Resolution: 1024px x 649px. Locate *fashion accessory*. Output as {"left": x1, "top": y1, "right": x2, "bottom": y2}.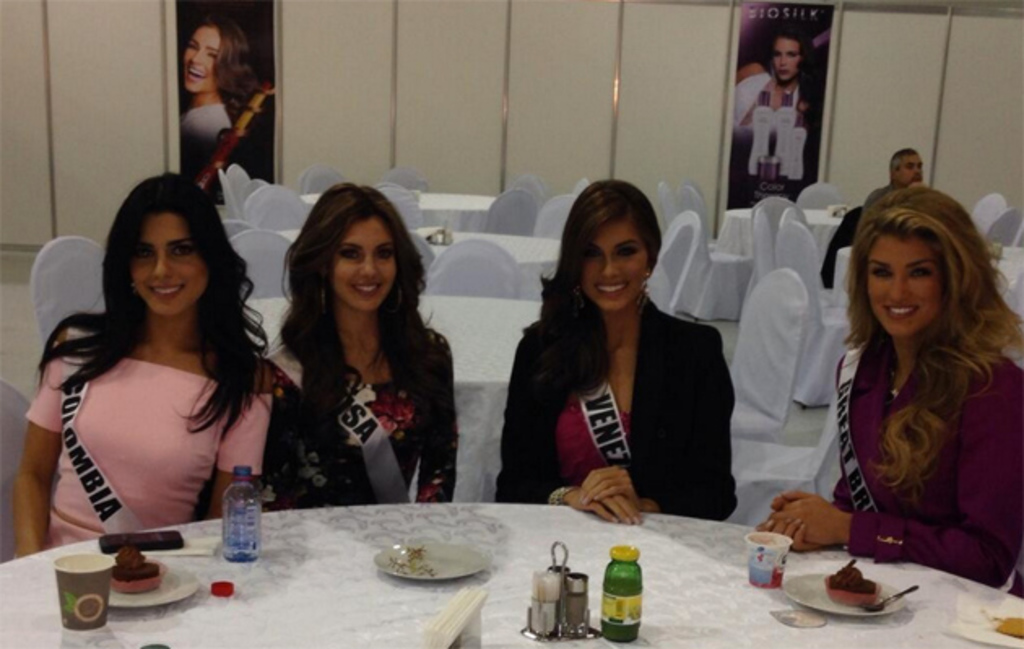
{"left": 639, "top": 270, "right": 649, "bottom": 311}.
